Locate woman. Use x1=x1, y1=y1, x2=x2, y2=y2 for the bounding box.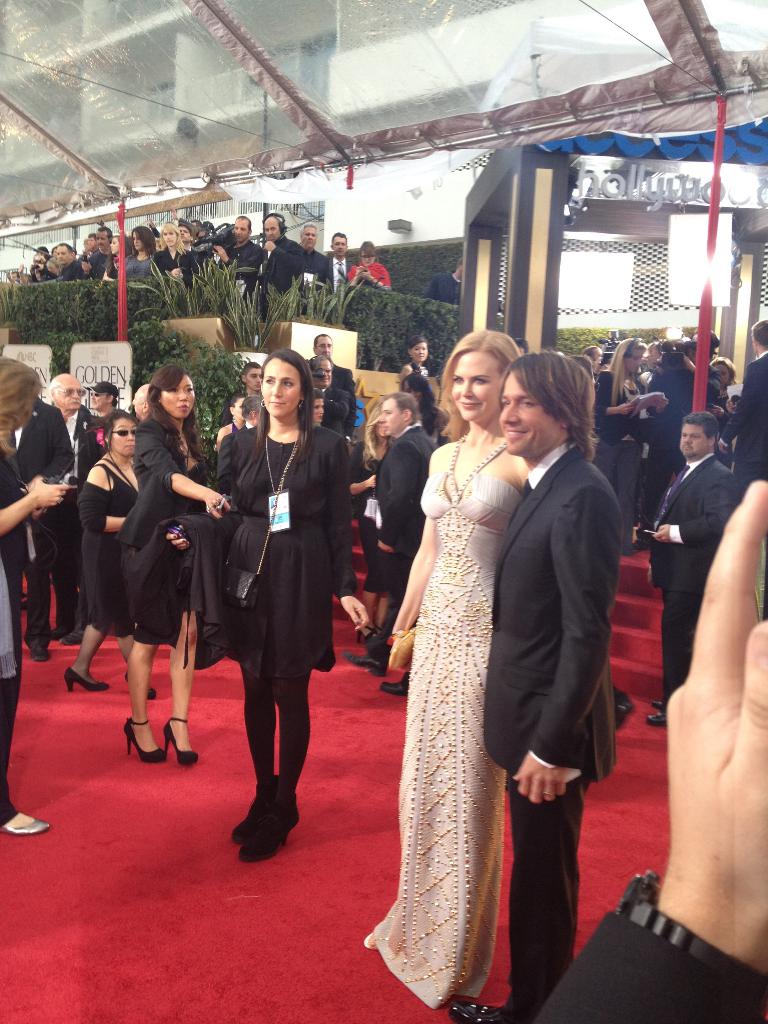
x1=216, y1=394, x2=248, y2=458.
